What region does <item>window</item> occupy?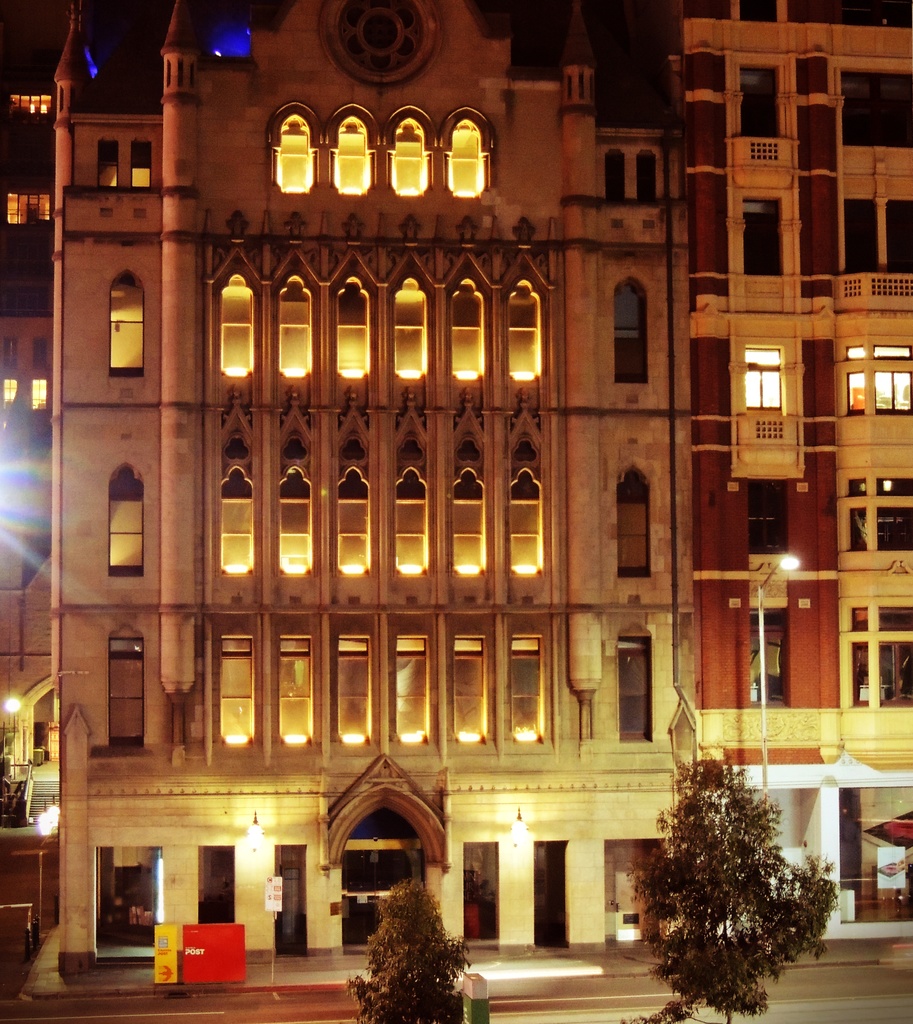
rect(220, 276, 250, 371).
